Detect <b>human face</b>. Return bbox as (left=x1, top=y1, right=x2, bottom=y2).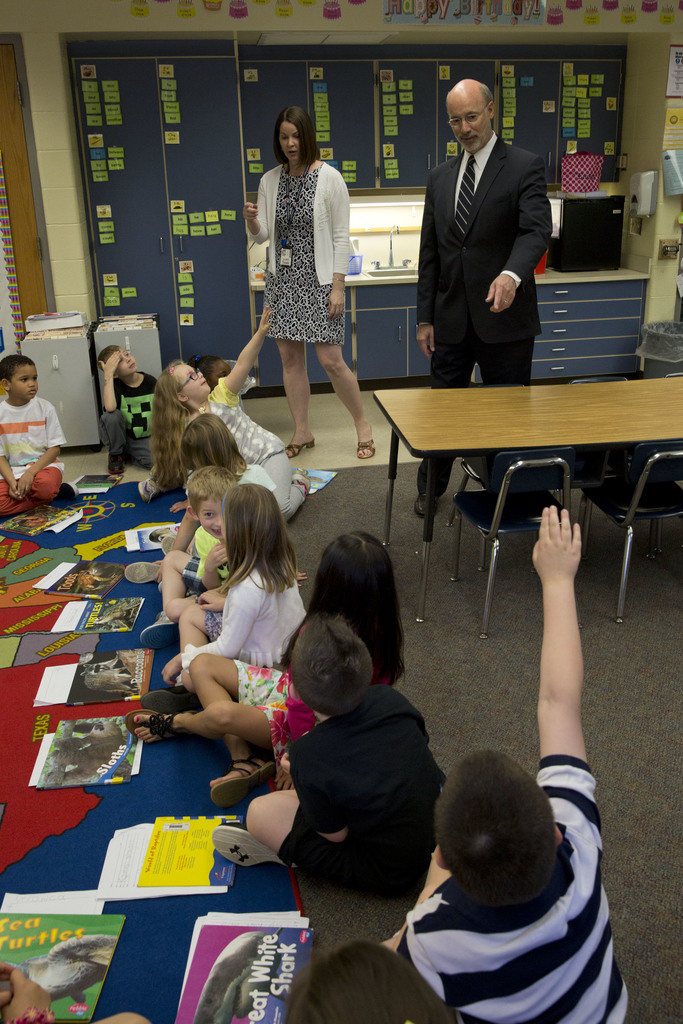
(left=278, top=124, right=298, bottom=166).
